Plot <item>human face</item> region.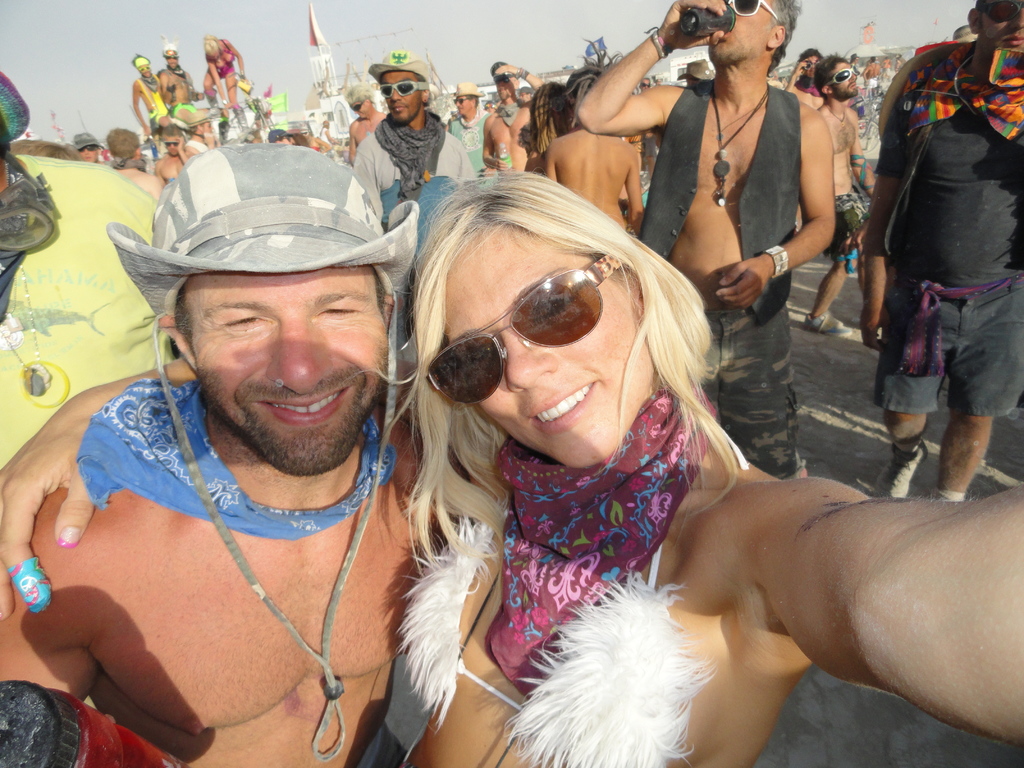
Plotted at [166, 138, 179, 156].
